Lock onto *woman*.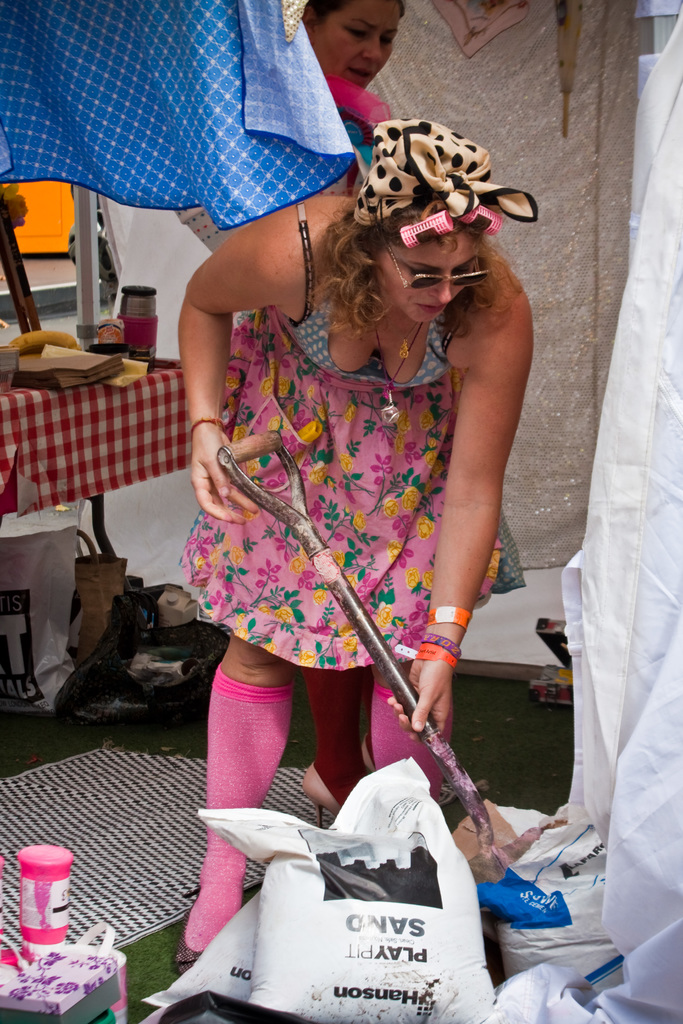
Locked: {"x1": 297, "y1": 0, "x2": 413, "y2": 812}.
